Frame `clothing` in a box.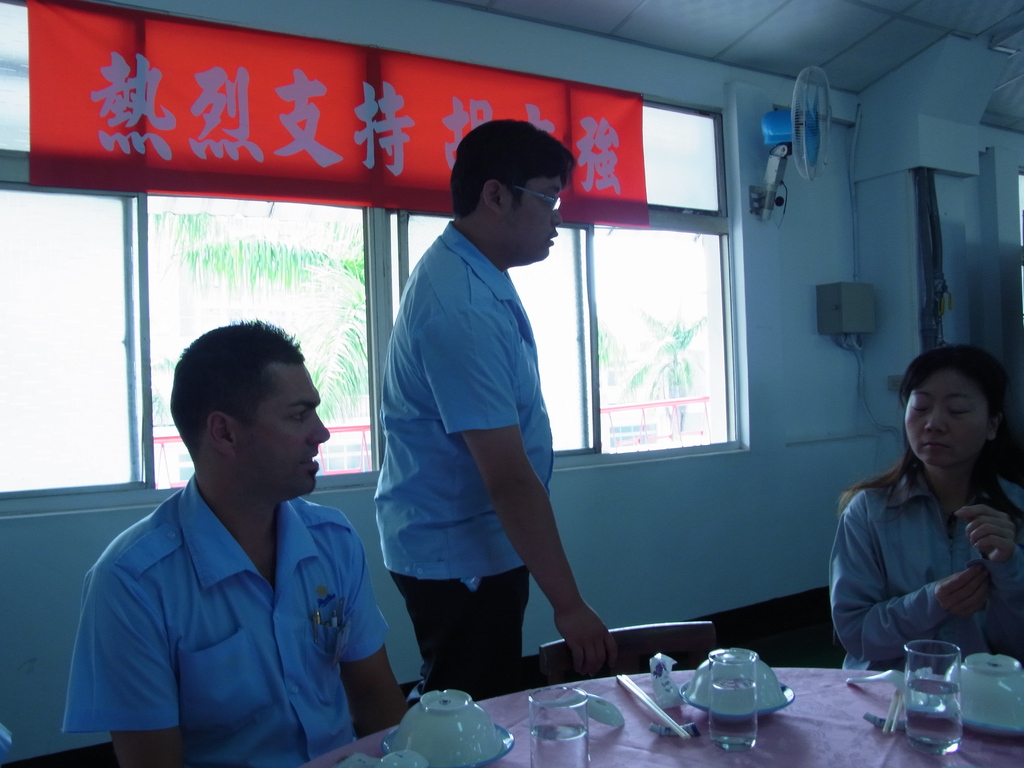
x1=832, y1=471, x2=1023, y2=681.
